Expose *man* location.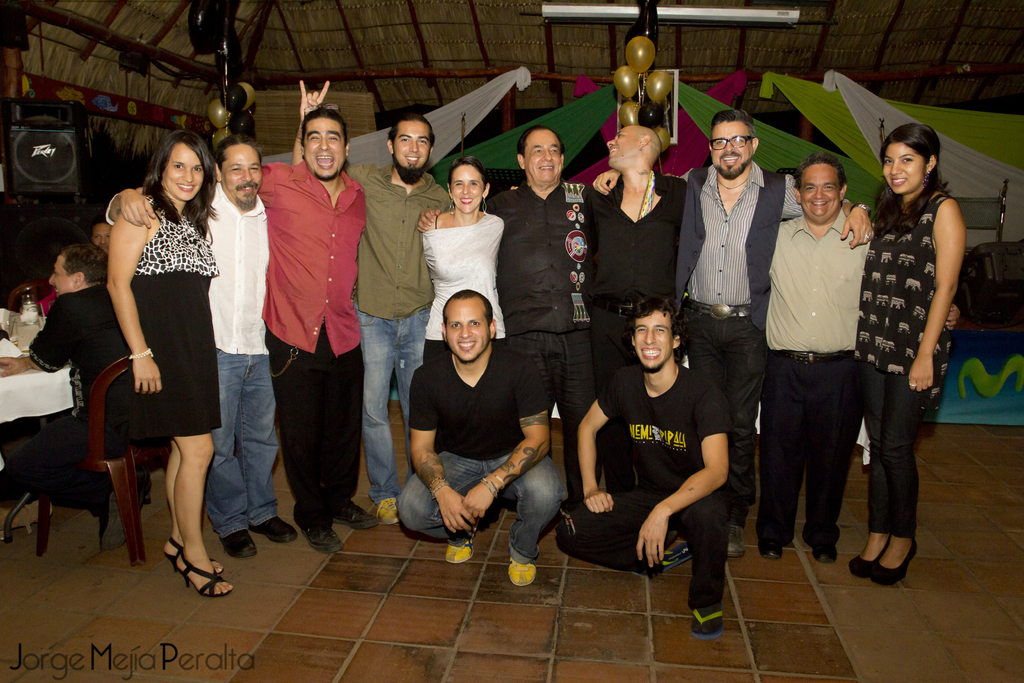
Exposed at Rect(105, 140, 301, 561).
